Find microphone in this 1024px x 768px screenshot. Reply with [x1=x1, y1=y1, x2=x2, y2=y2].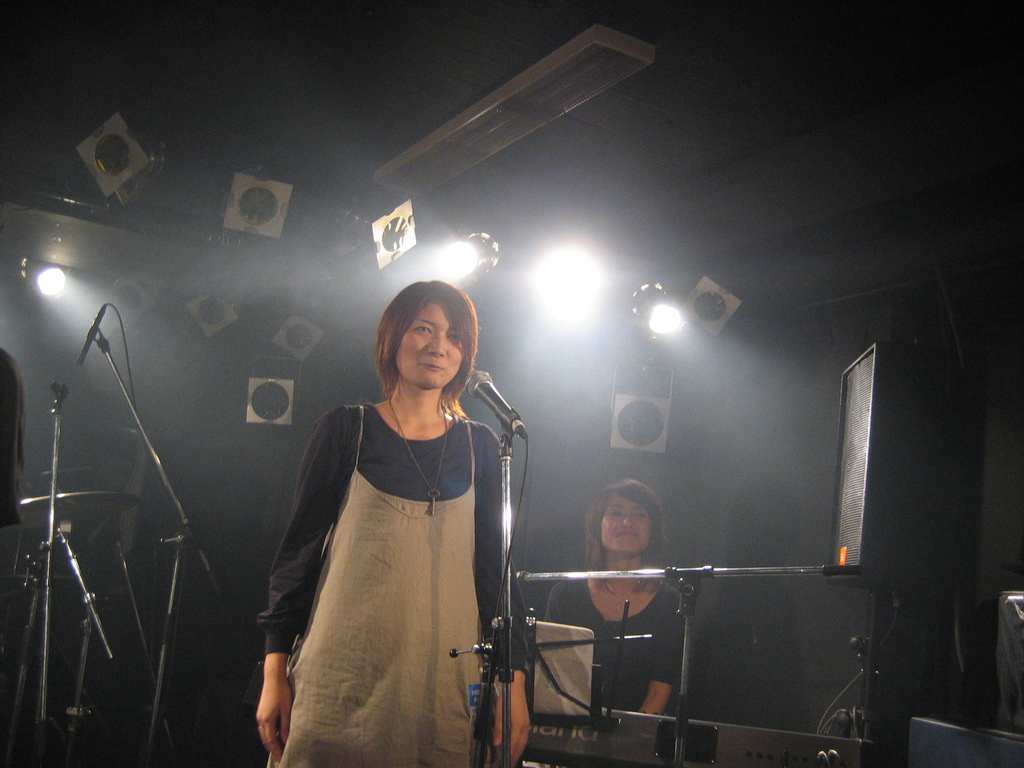
[x1=460, y1=368, x2=529, y2=442].
